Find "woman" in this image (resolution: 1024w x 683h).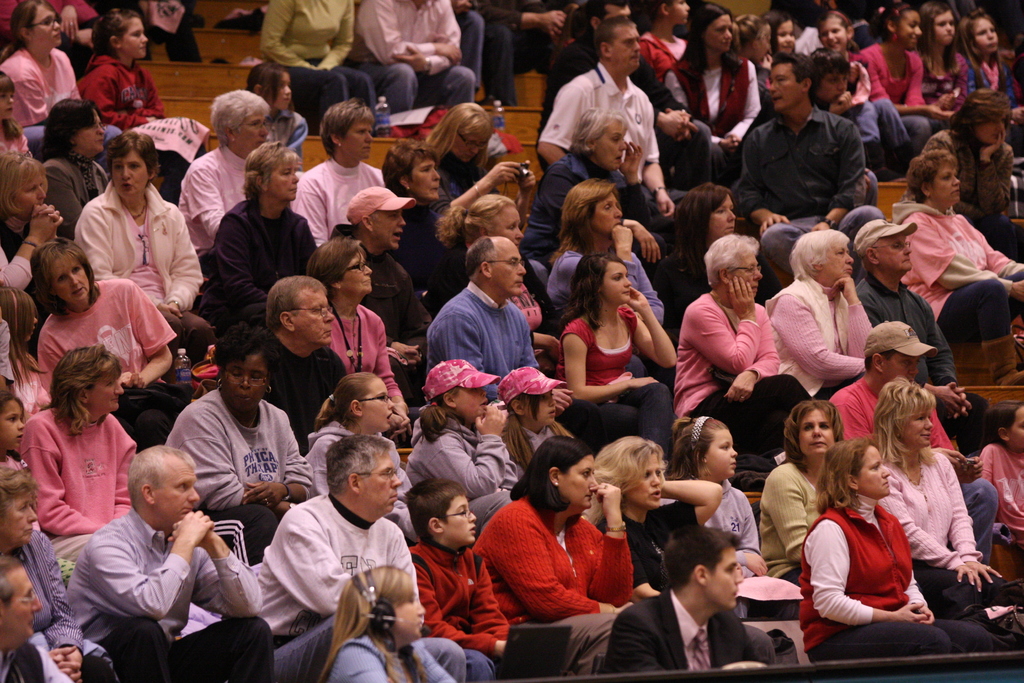
left=758, top=398, right=842, bottom=583.
